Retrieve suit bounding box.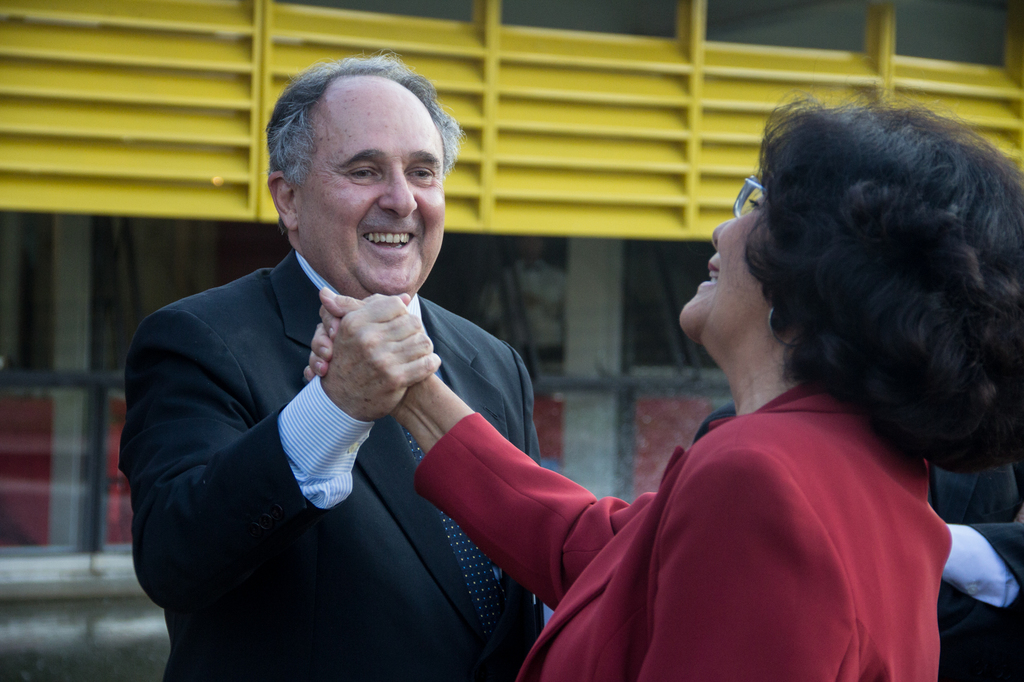
Bounding box: box=[400, 380, 950, 681].
